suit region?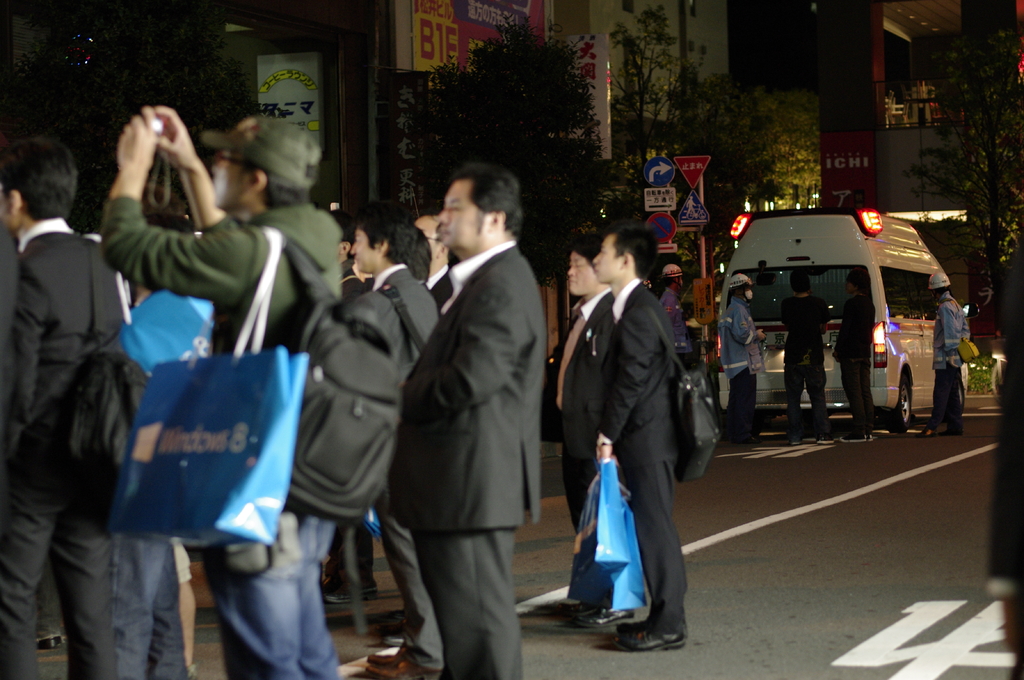
rect(350, 263, 447, 668)
